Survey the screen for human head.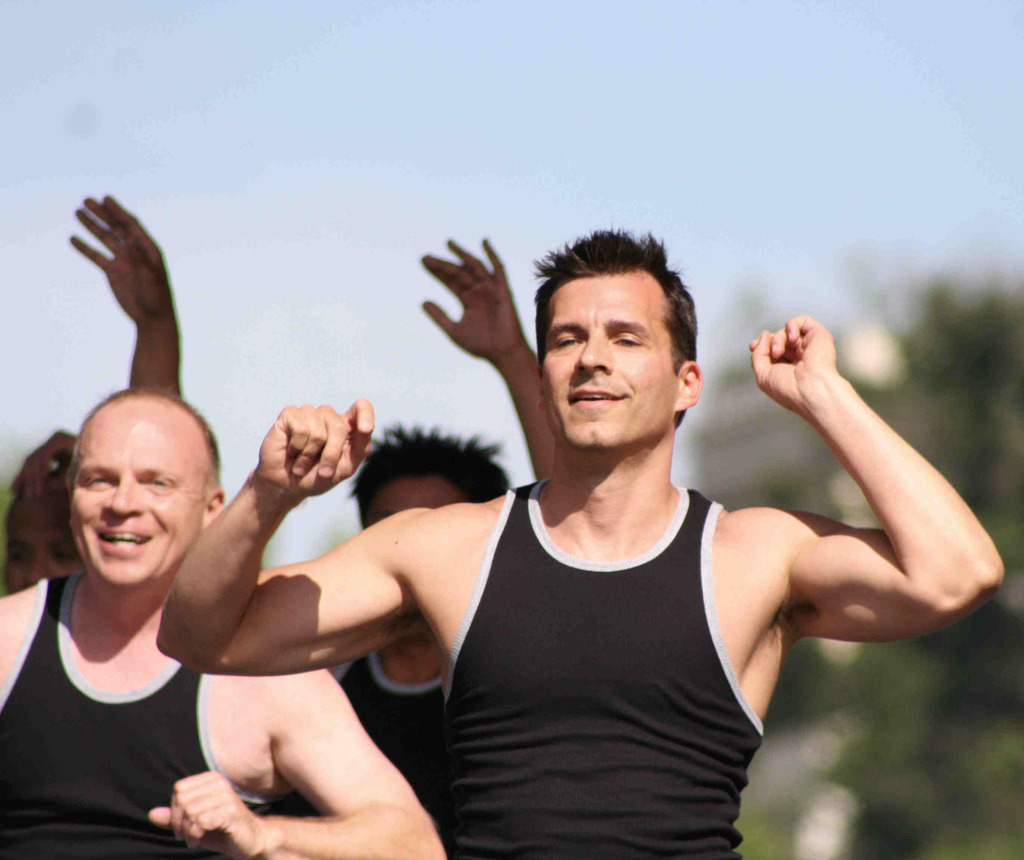
Survey found: [x1=352, y1=425, x2=500, y2=530].
